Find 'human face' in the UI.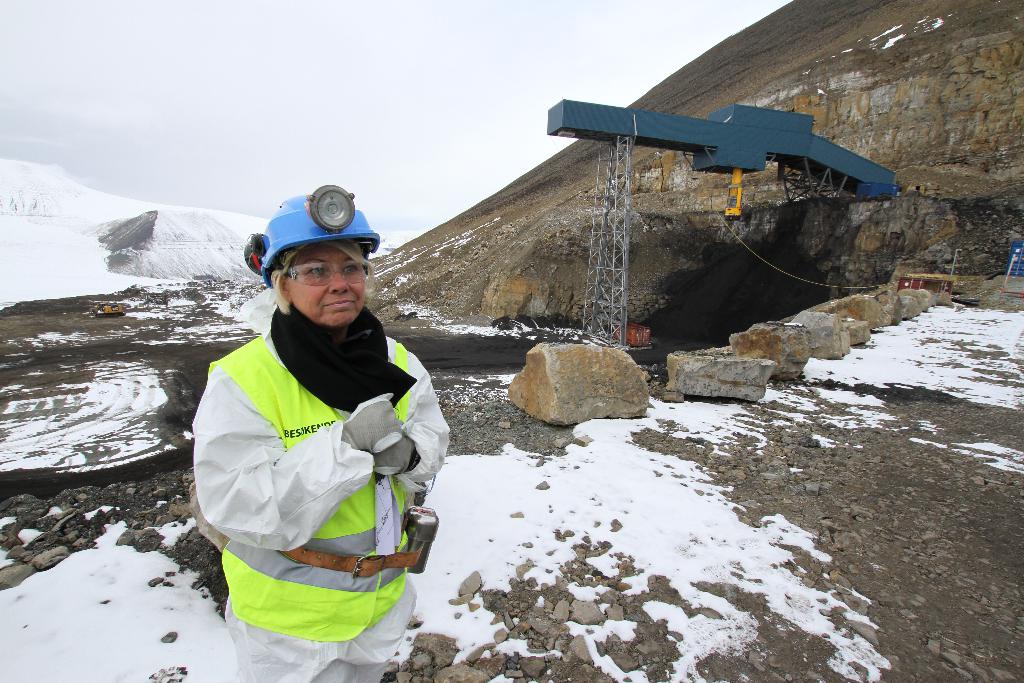
UI element at {"x1": 285, "y1": 244, "x2": 369, "y2": 331}.
